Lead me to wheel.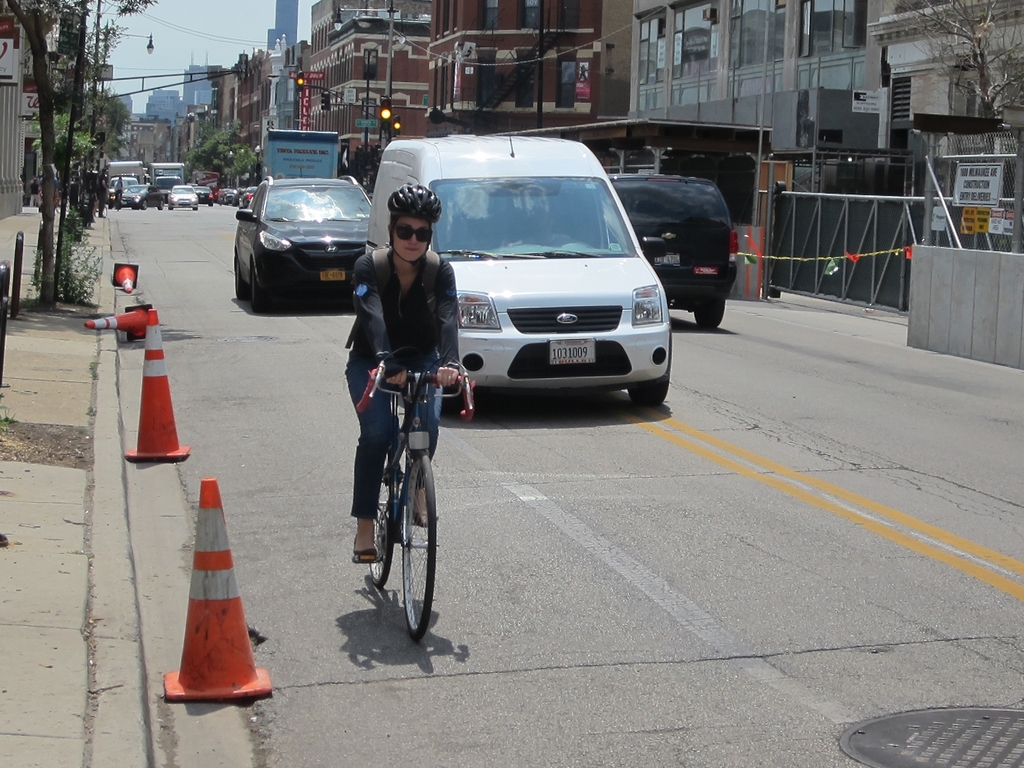
Lead to pyautogui.locateOnScreen(107, 202, 113, 213).
